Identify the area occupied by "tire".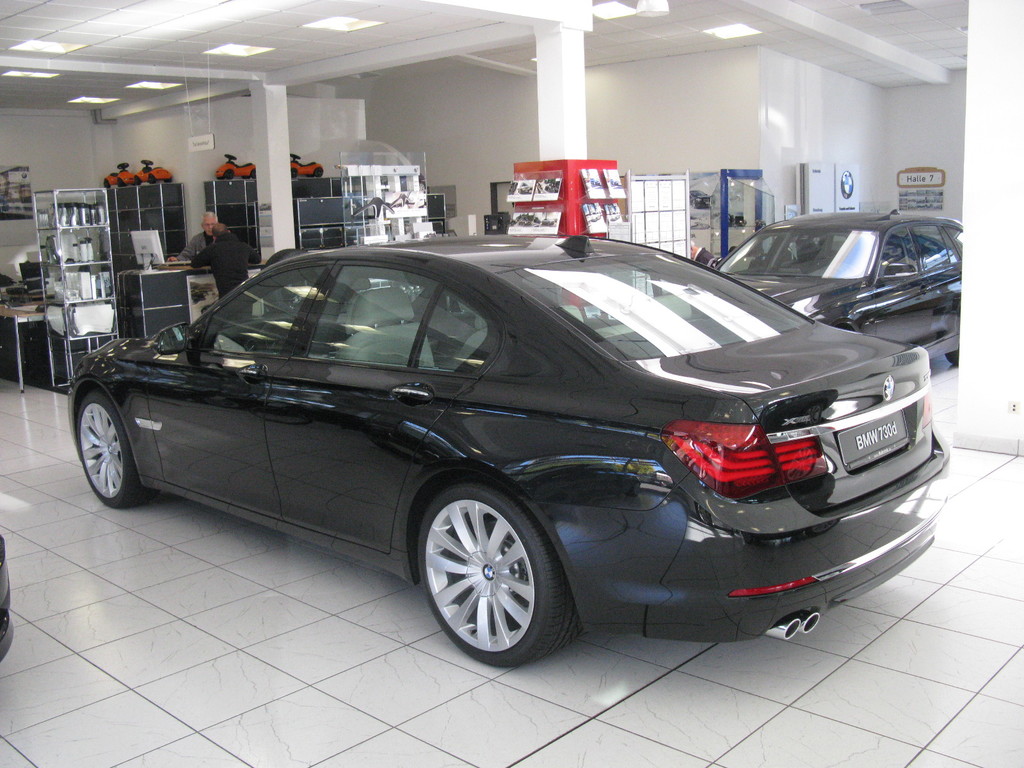
Area: {"x1": 250, "y1": 167, "x2": 260, "y2": 178}.
